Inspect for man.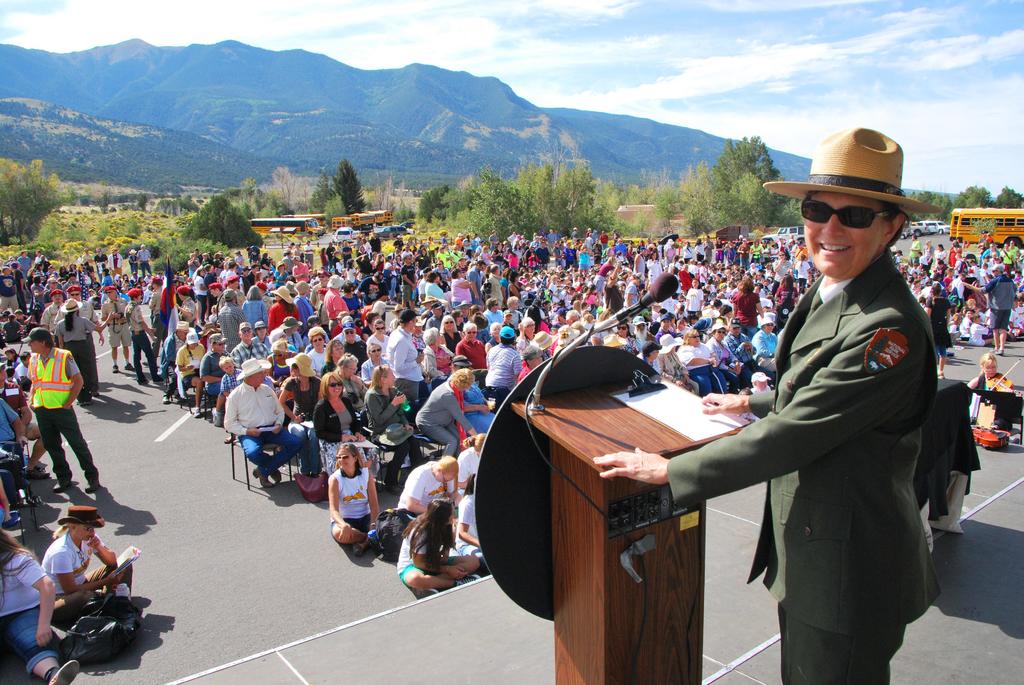
Inspection: bbox(138, 242, 156, 276).
